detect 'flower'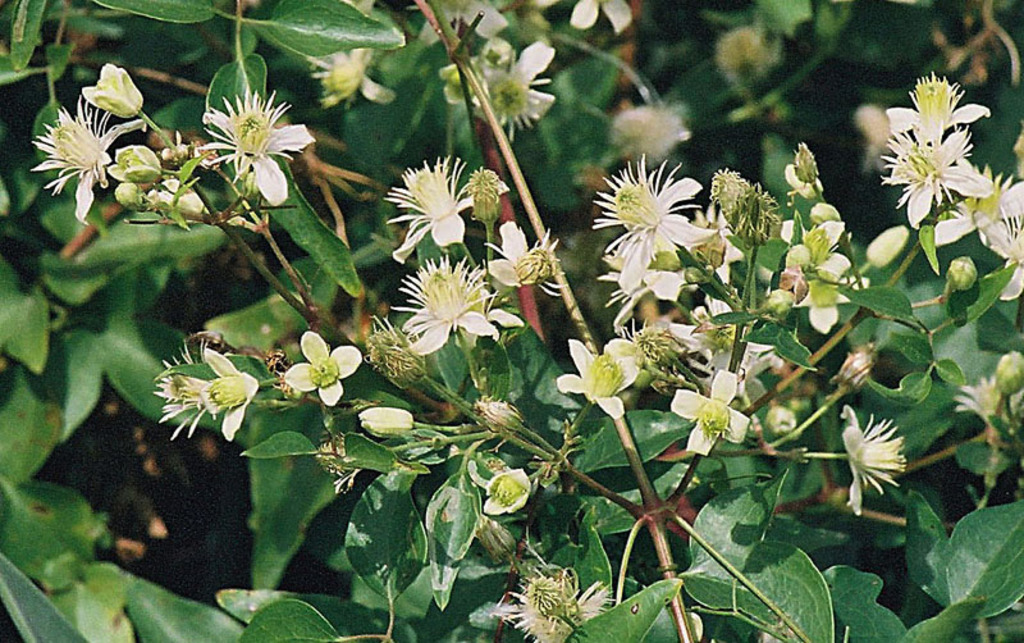
x1=833 y1=411 x2=906 y2=501
